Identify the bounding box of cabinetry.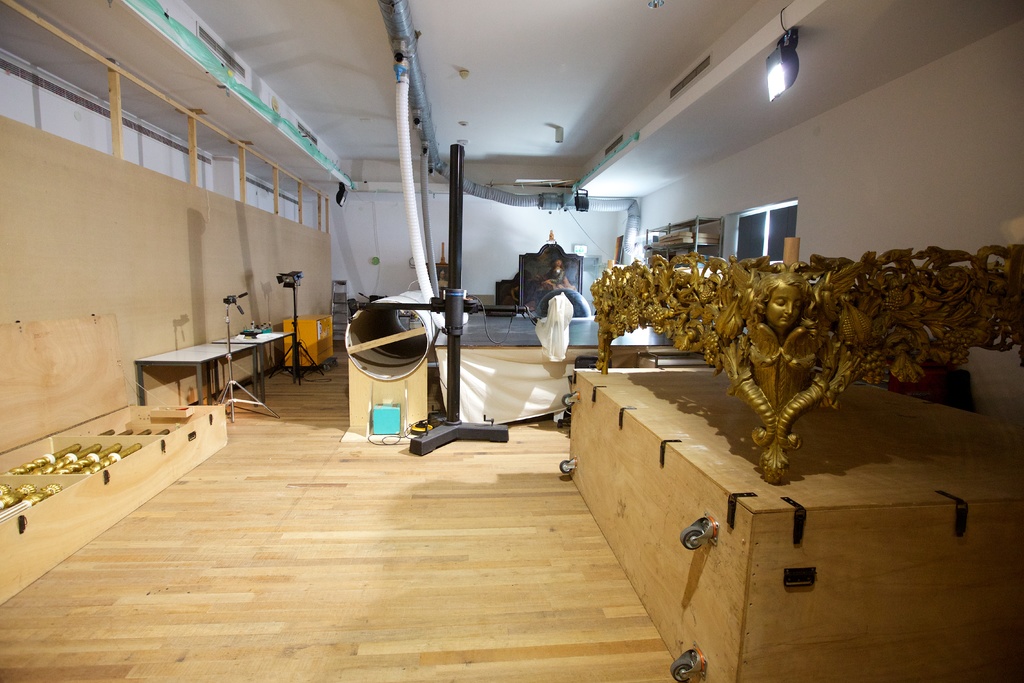
box(648, 215, 723, 270).
